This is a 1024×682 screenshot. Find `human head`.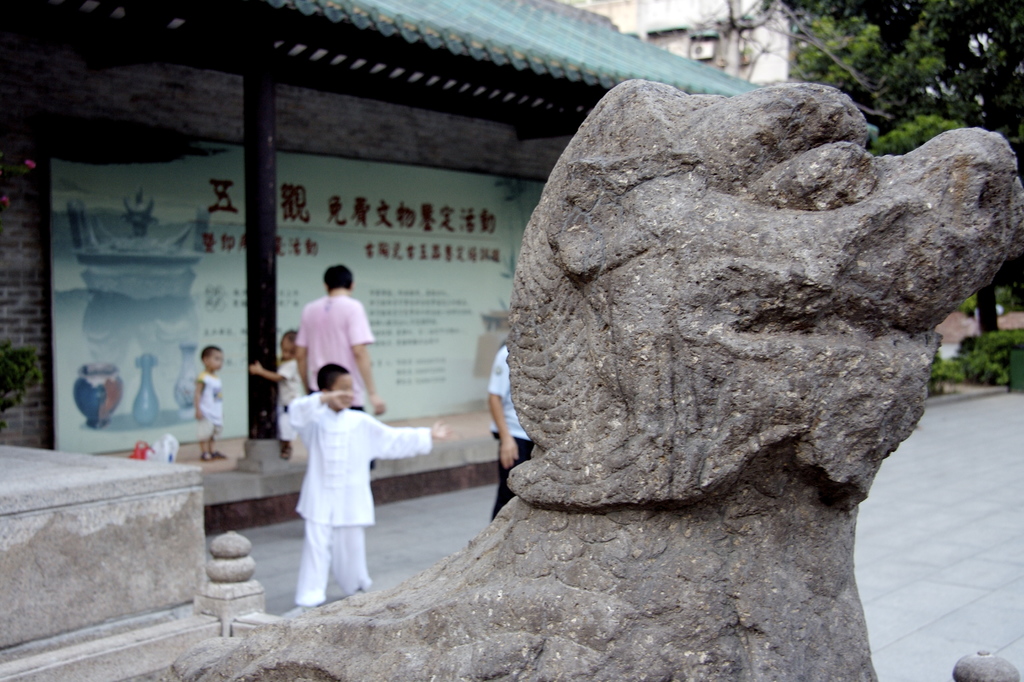
Bounding box: crop(320, 364, 356, 409).
